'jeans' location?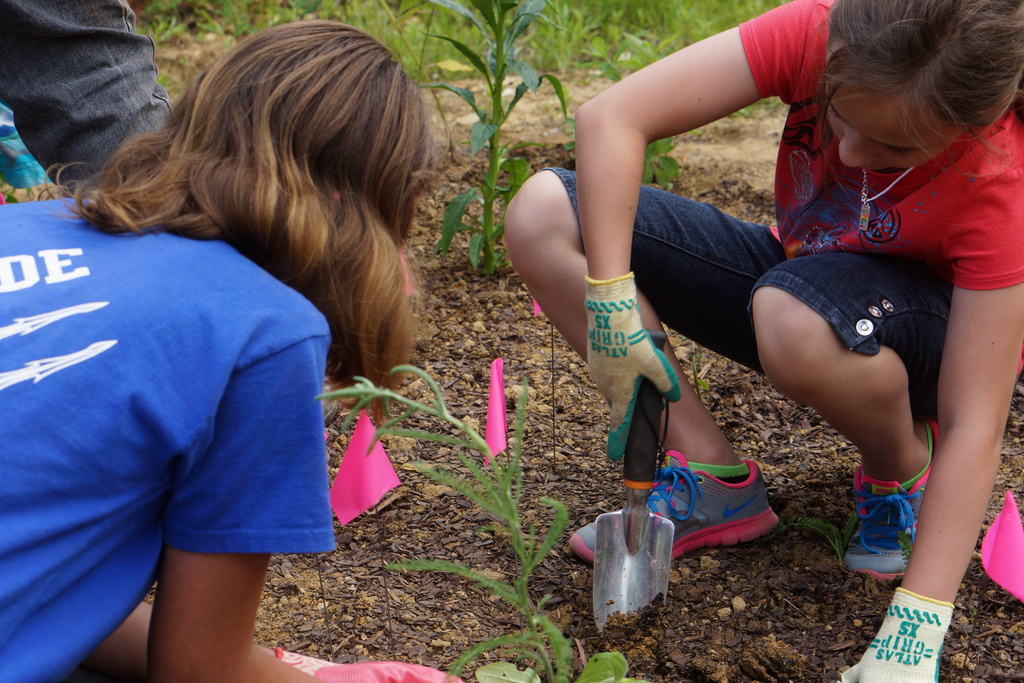
[left=12, top=19, right=165, bottom=183]
